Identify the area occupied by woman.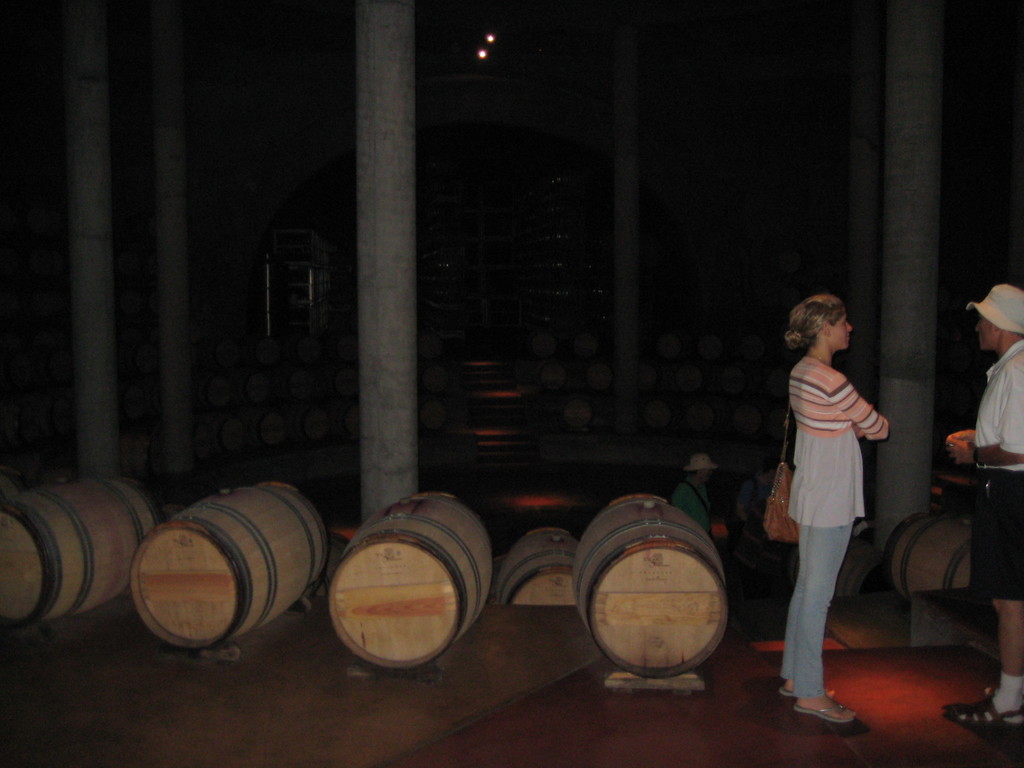
Area: select_region(769, 303, 895, 678).
